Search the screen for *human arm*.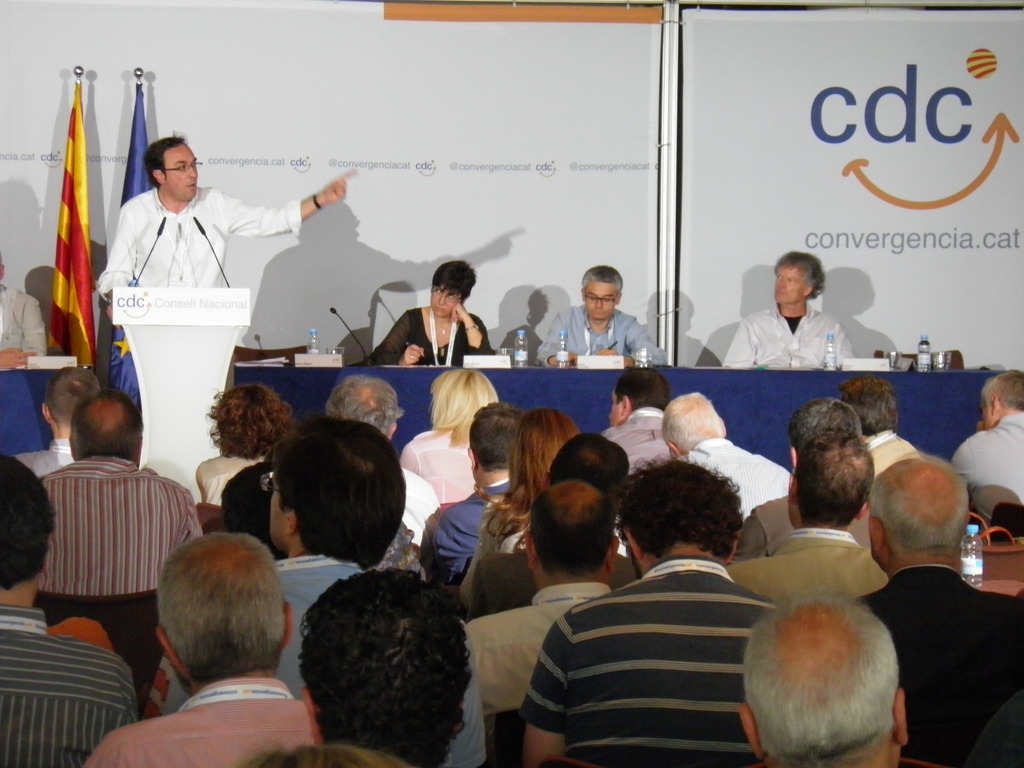
Found at l=948, t=439, r=980, b=492.
